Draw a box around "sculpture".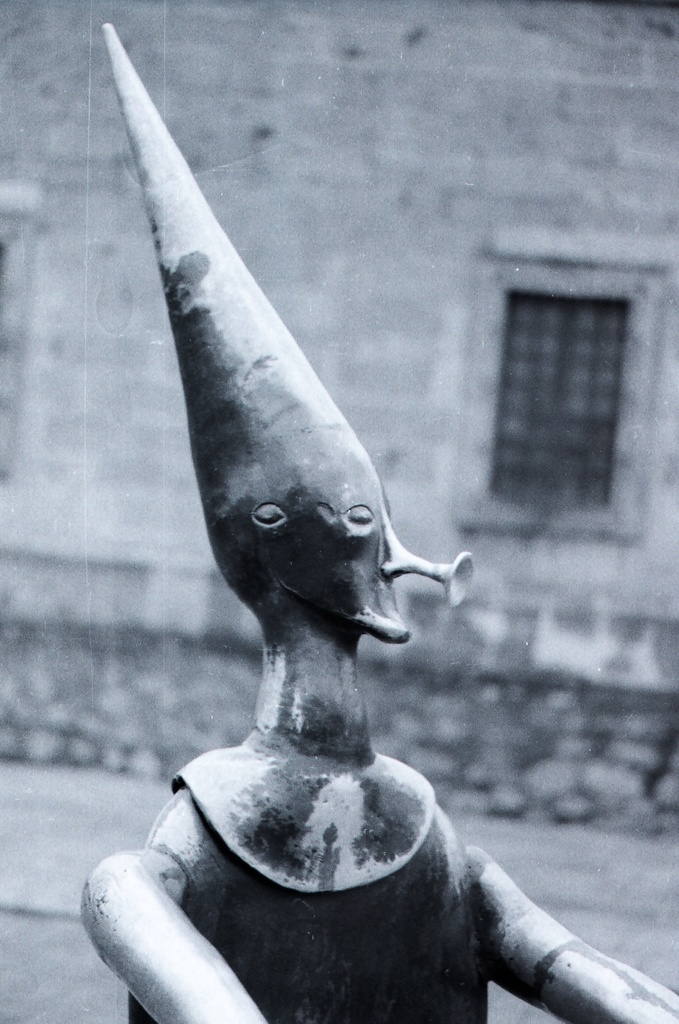
[left=95, top=16, right=575, bottom=1009].
